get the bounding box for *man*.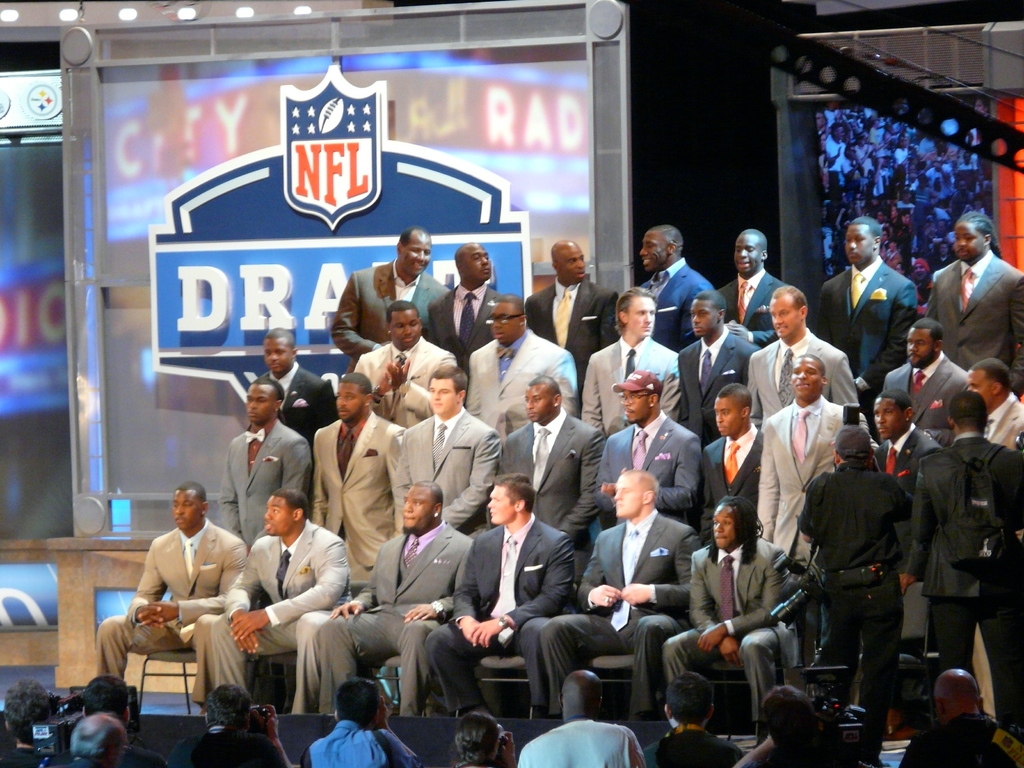
box=[961, 357, 1023, 451].
